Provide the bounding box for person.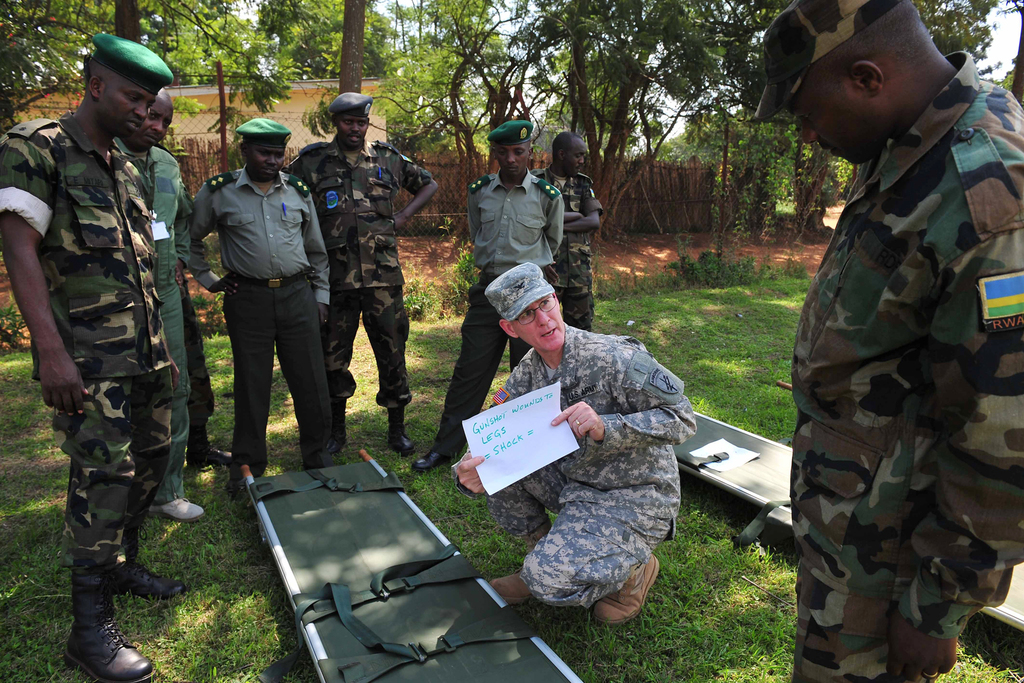
[193, 124, 344, 494].
